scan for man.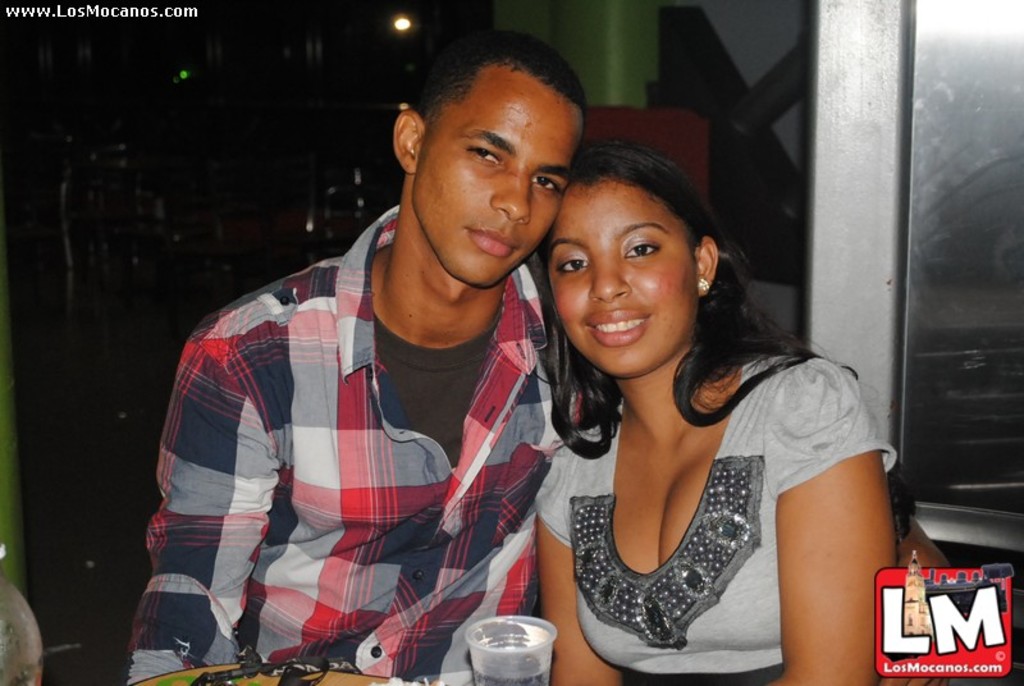
Scan result: Rect(151, 40, 598, 671).
